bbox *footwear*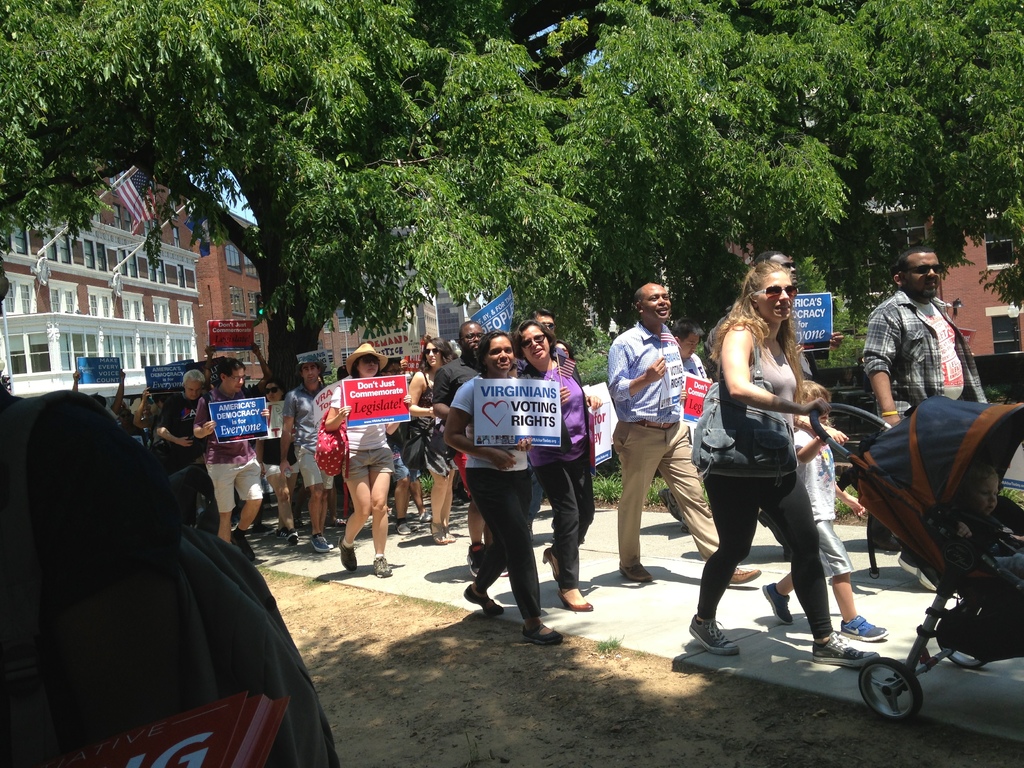
467,547,482,580
